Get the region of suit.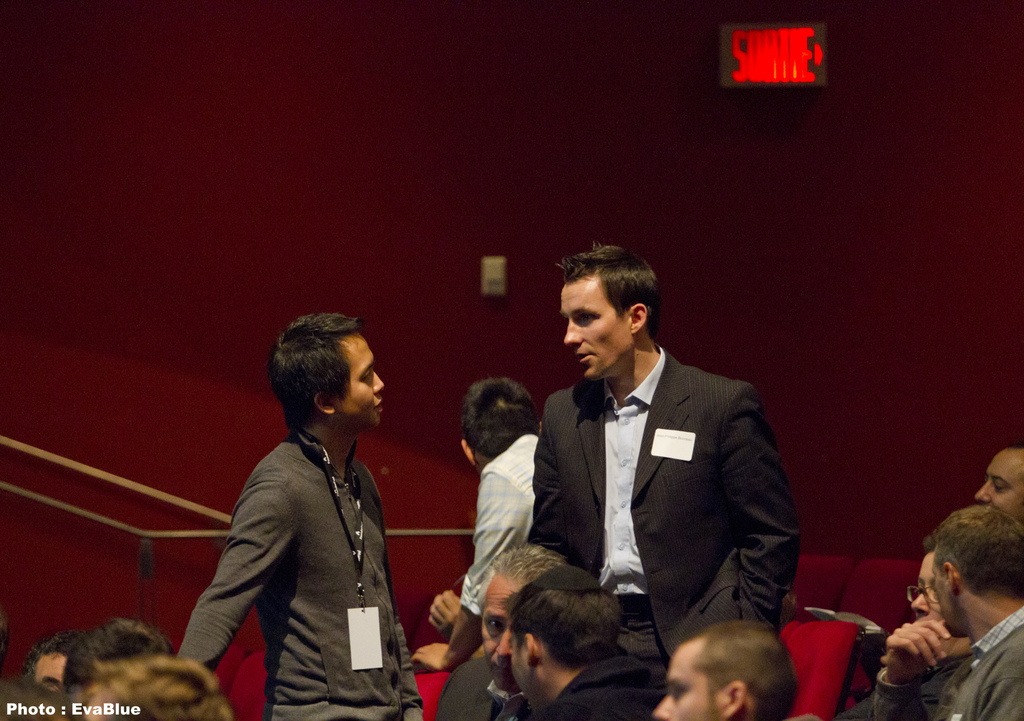
select_region(872, 601, 1023, 720).
